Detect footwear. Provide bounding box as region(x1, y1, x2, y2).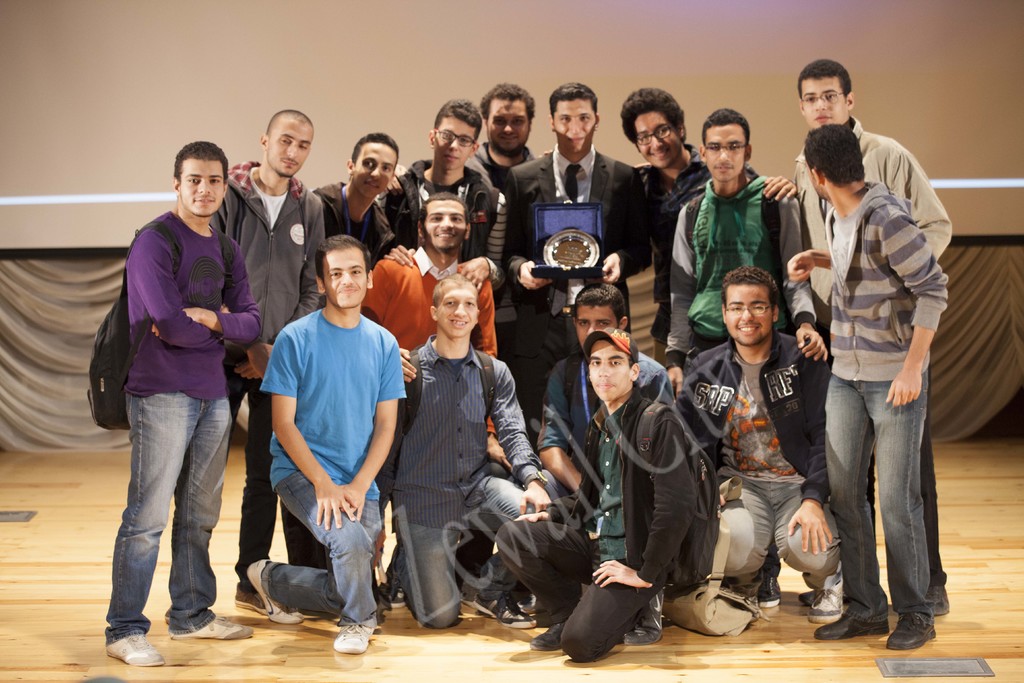
region(881, 607, 937, 654).
